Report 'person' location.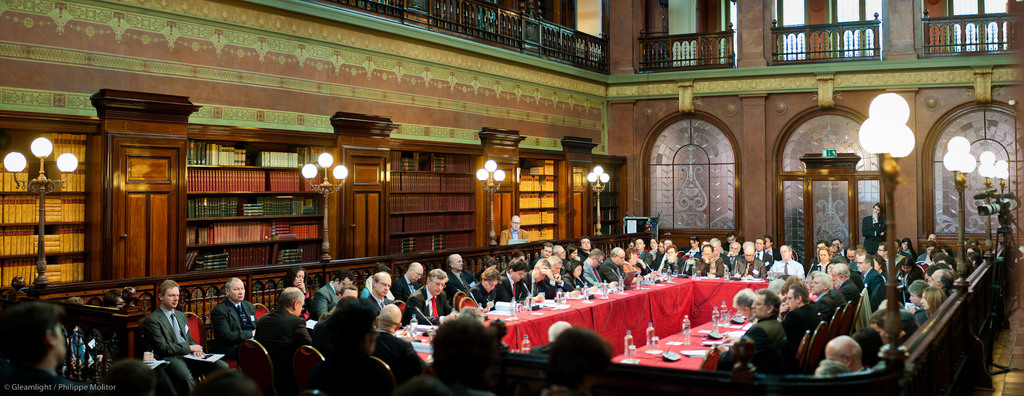
Report: BBox(0, 297, 88, 395).
